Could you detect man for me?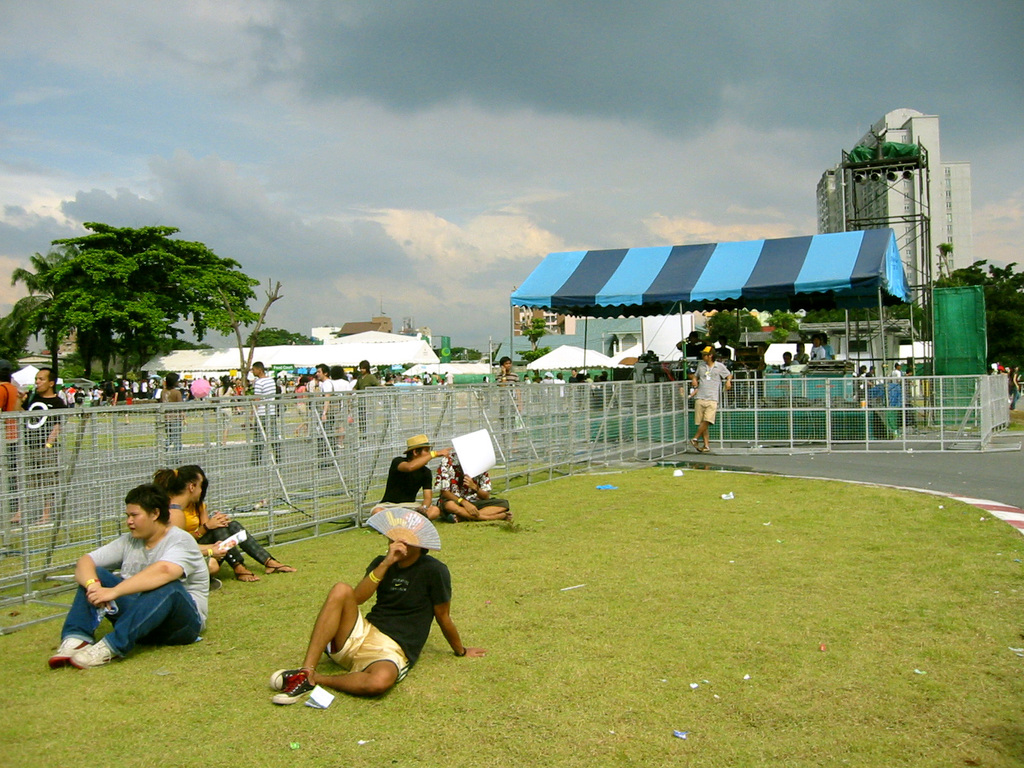
Detection result: box=[435, 445, 513, 519].
